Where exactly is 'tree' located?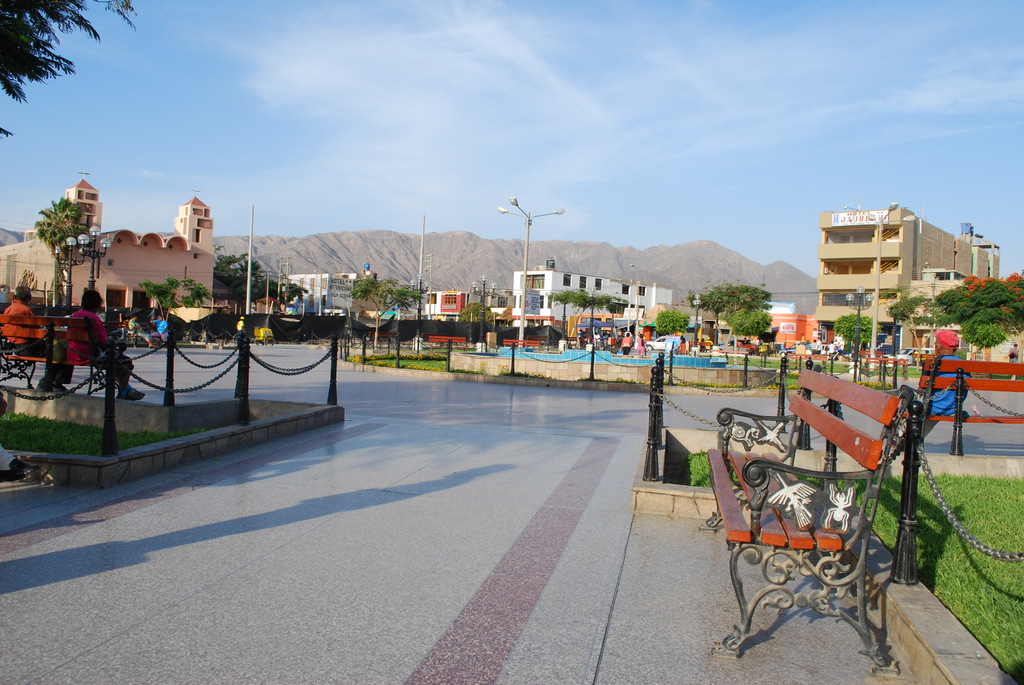
Its bounding box is bbox(141, 278, 212, 317).
